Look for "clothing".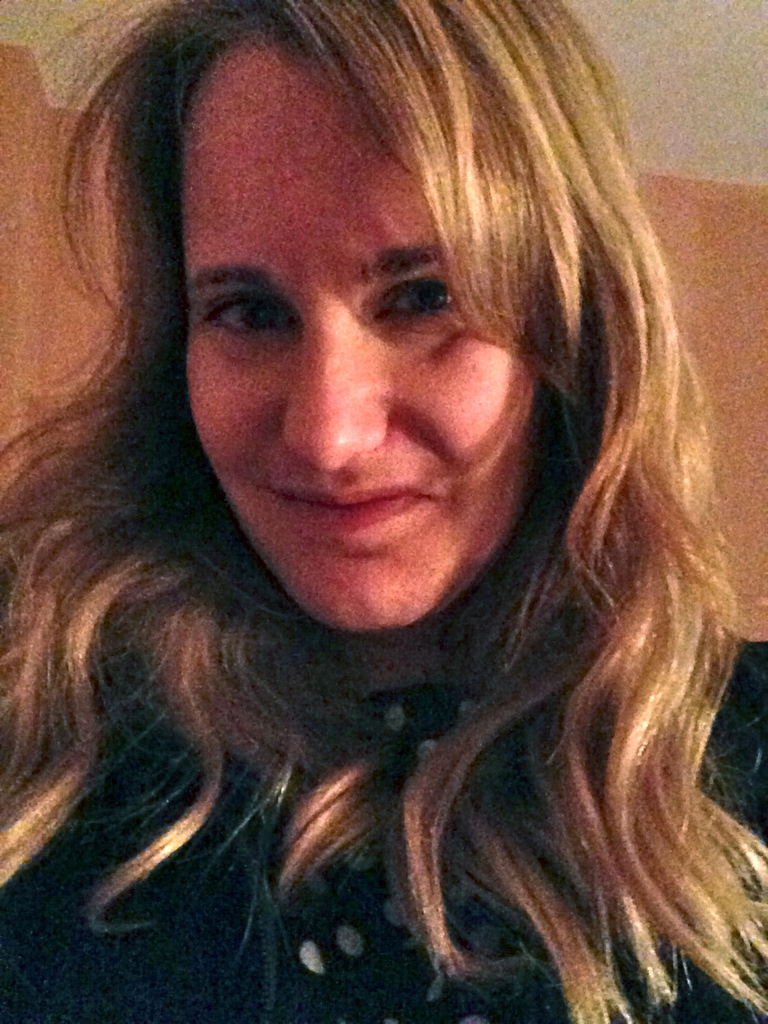
Found: left=0, top=640, right=767, bottom=1023.
